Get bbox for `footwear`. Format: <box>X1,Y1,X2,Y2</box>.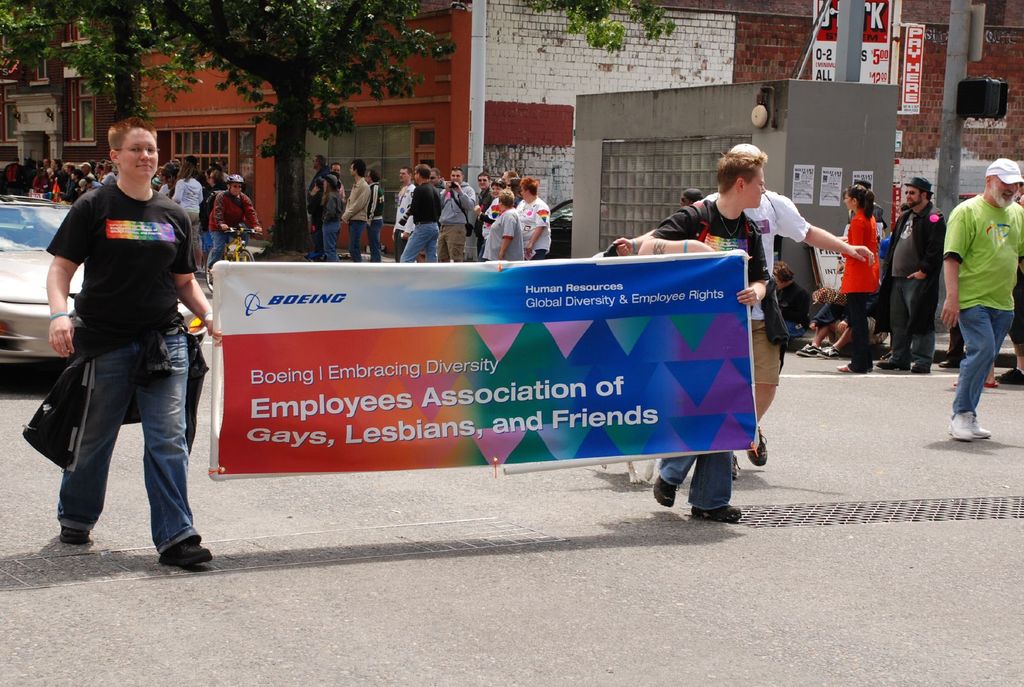
<box>878,354,904,368</box>.
